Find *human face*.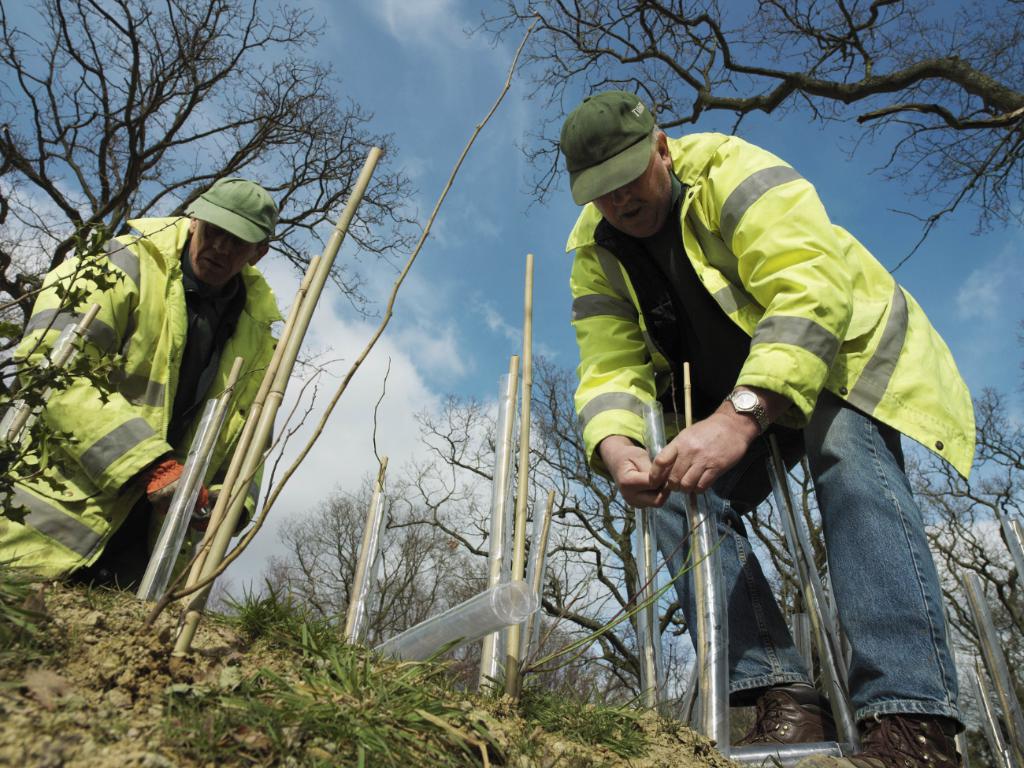
detection(195, 225, 254, 283).
